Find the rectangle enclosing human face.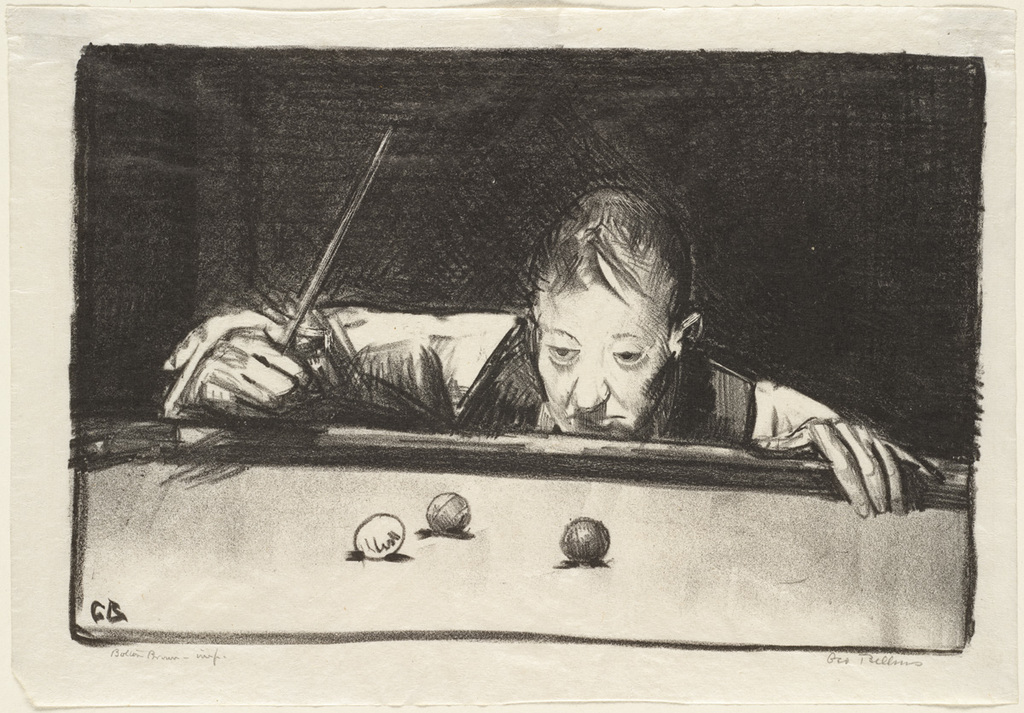
530 262 666 436.
